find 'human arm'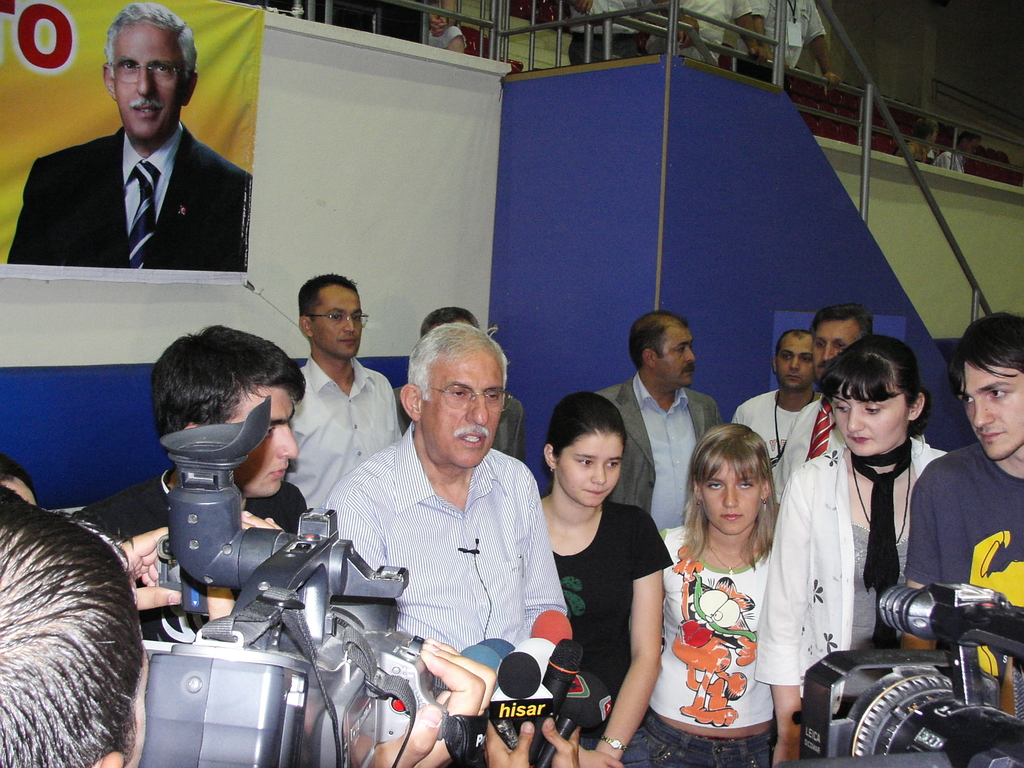
{"left": 478, "top": 715, "right": 555, "bottom": 766}
